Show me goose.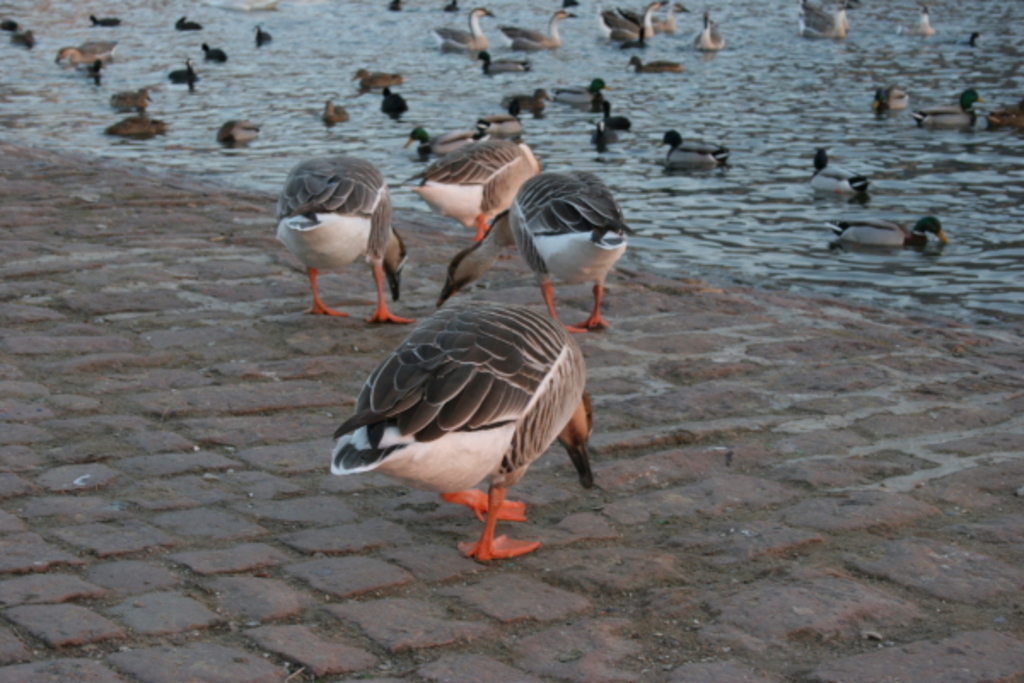
goose is here: 498, 167, 631, 326.
